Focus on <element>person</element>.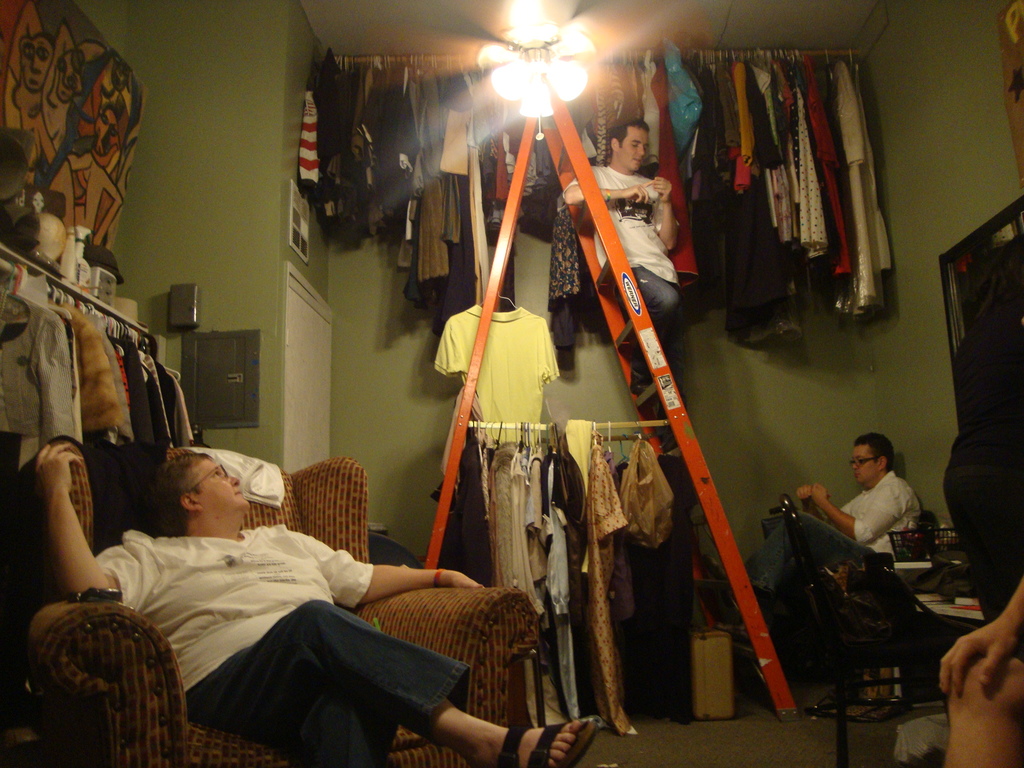
Focused at detection(933, 563, 1023, 767).
